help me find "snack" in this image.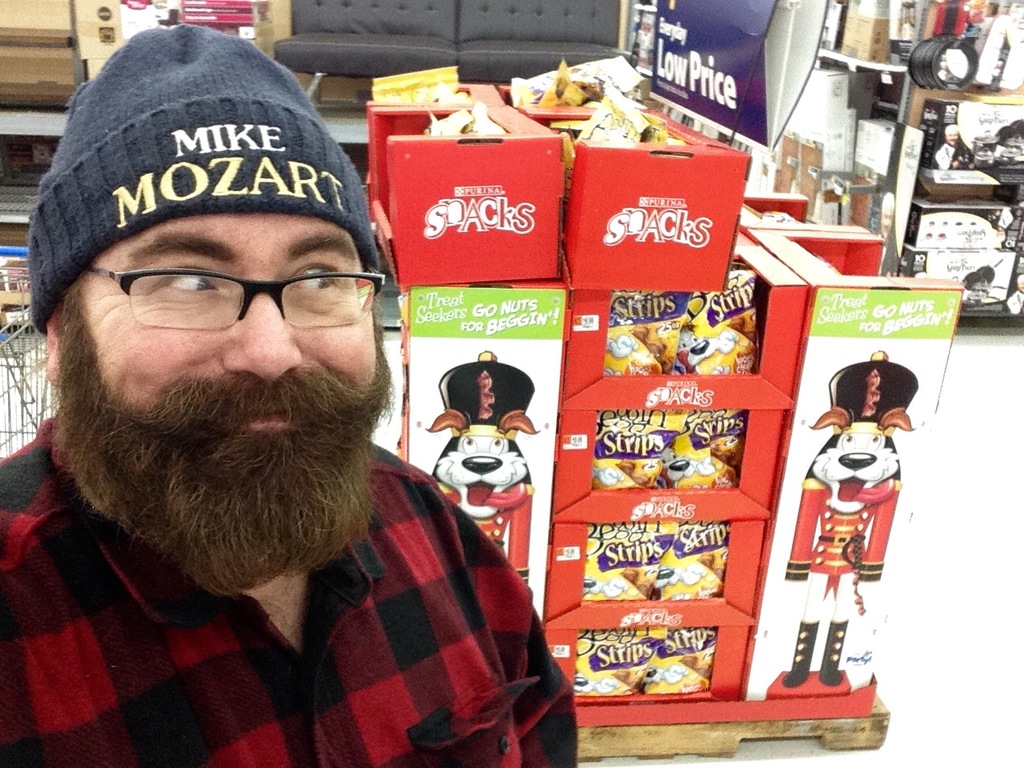
Found it: [582,530,670,598].
